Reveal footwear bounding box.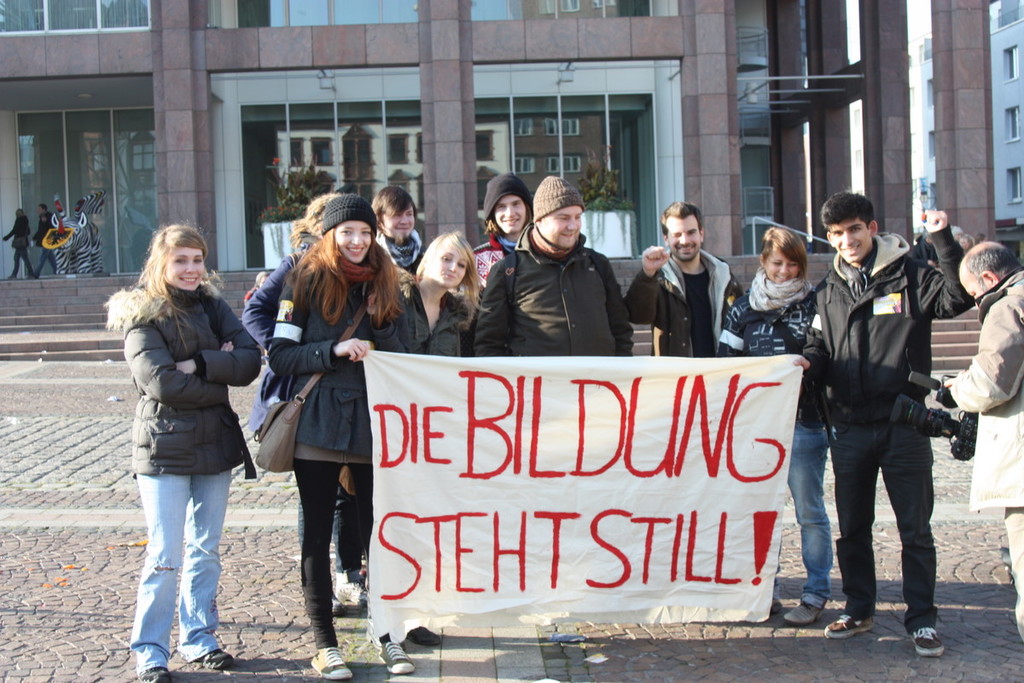
Revealed: [x1=332, y1=594, x2=344, y2=616].
